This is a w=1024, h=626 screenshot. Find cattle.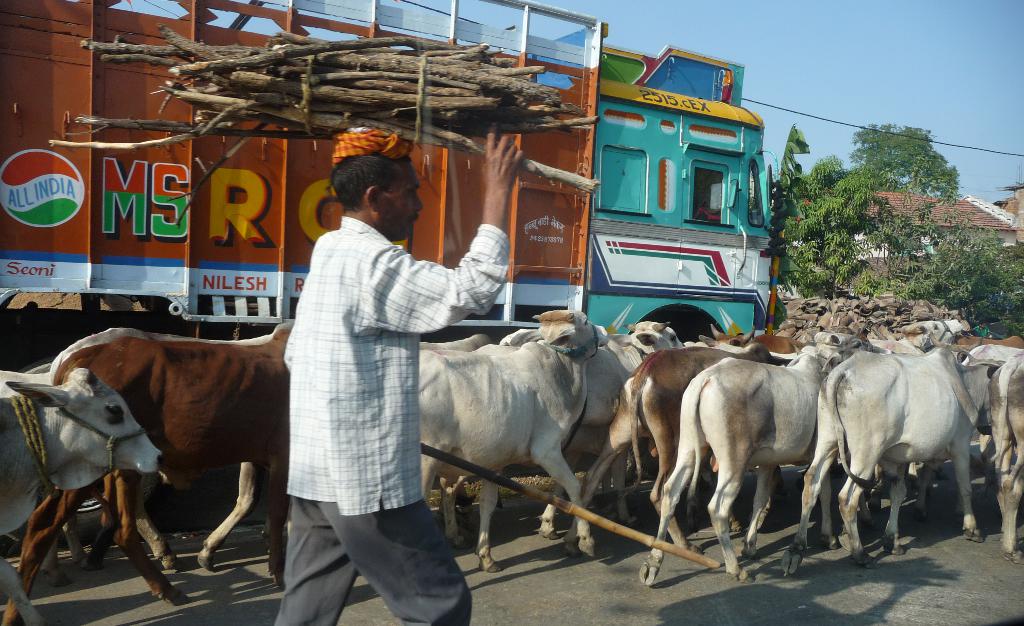
Bounding box: {"x1": 0, "y1": 376, "x2": 167, "y2": 625}.
